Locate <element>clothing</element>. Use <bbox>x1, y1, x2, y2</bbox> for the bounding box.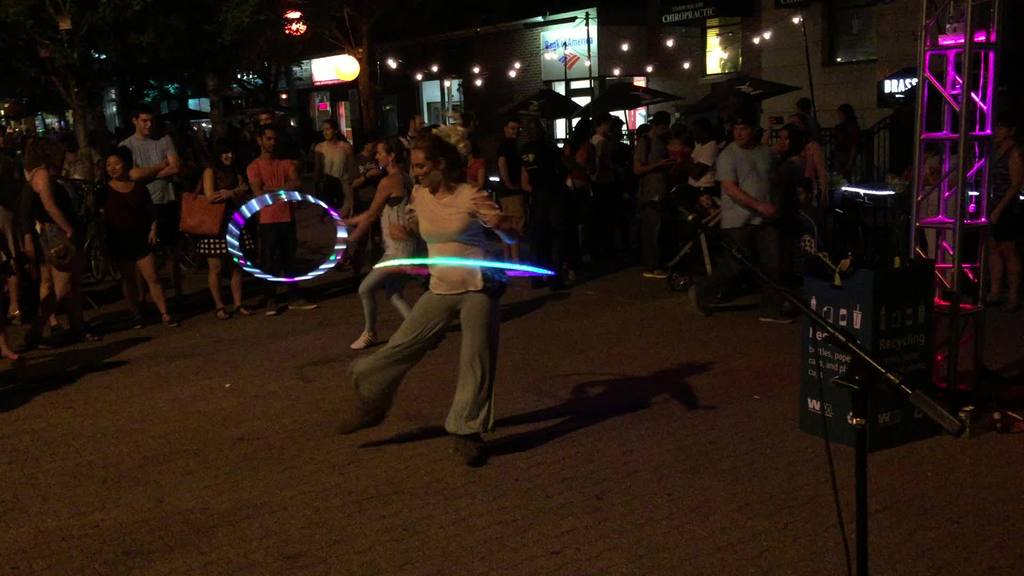
<bbox>792, 154, 828, 223</bbox>.
